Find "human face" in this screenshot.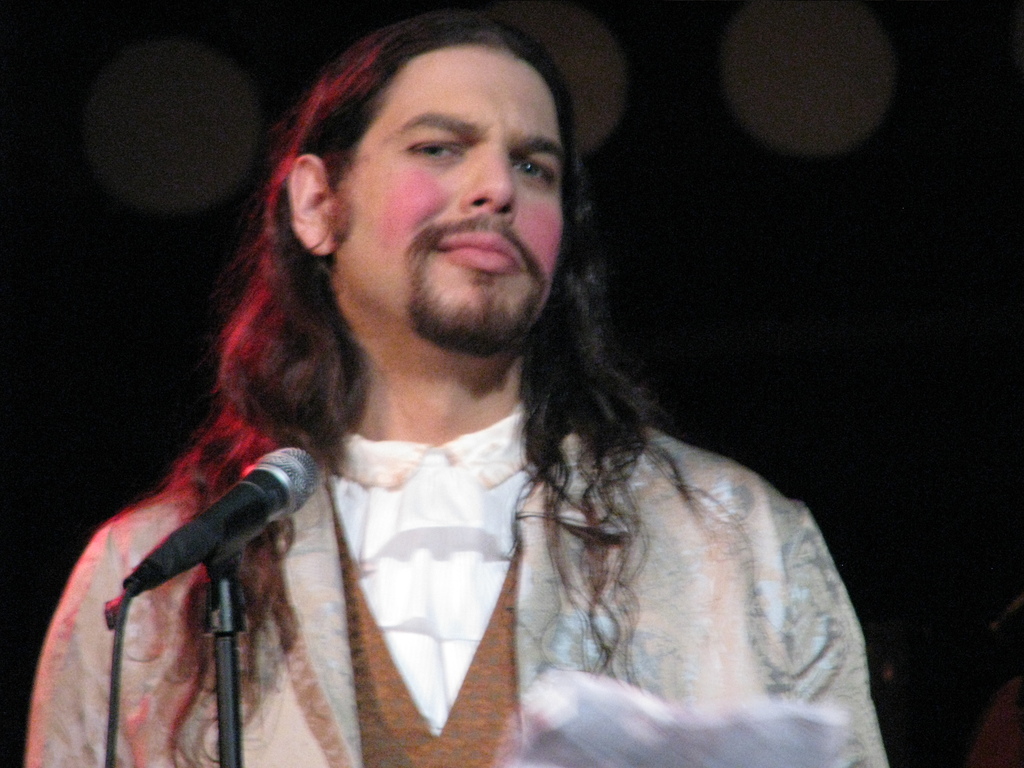
The bounding box for "human face" is bbox=(332, 48, 567, 338).
